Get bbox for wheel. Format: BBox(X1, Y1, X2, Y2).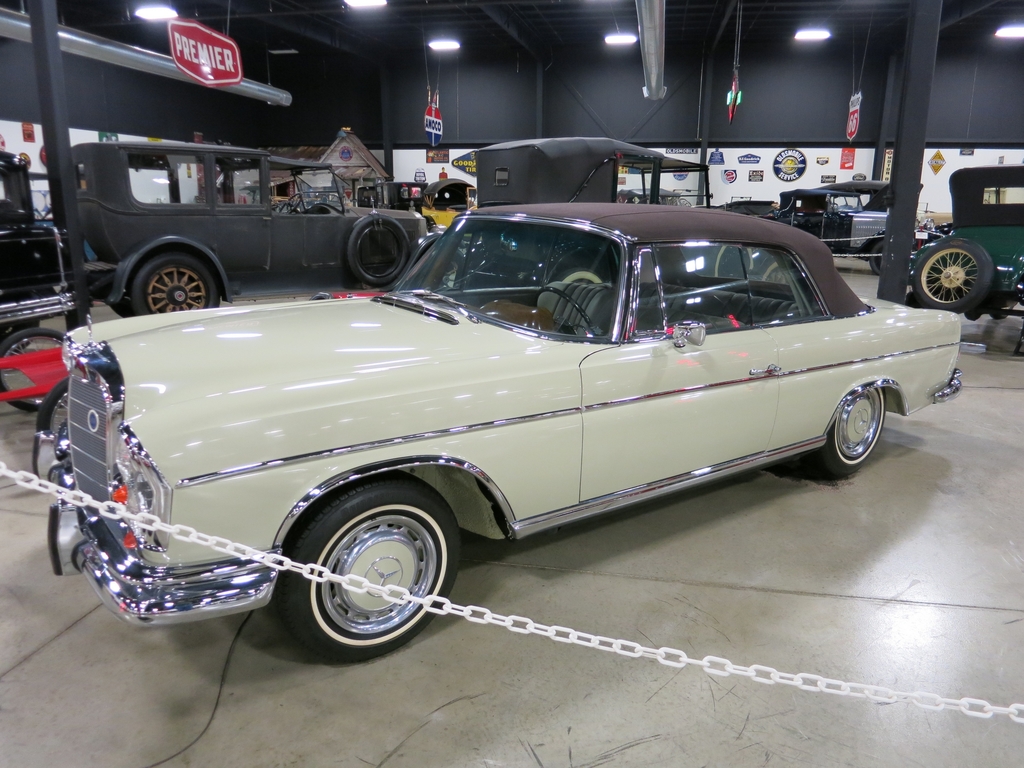
BBox(134, 252, 218, 318).
